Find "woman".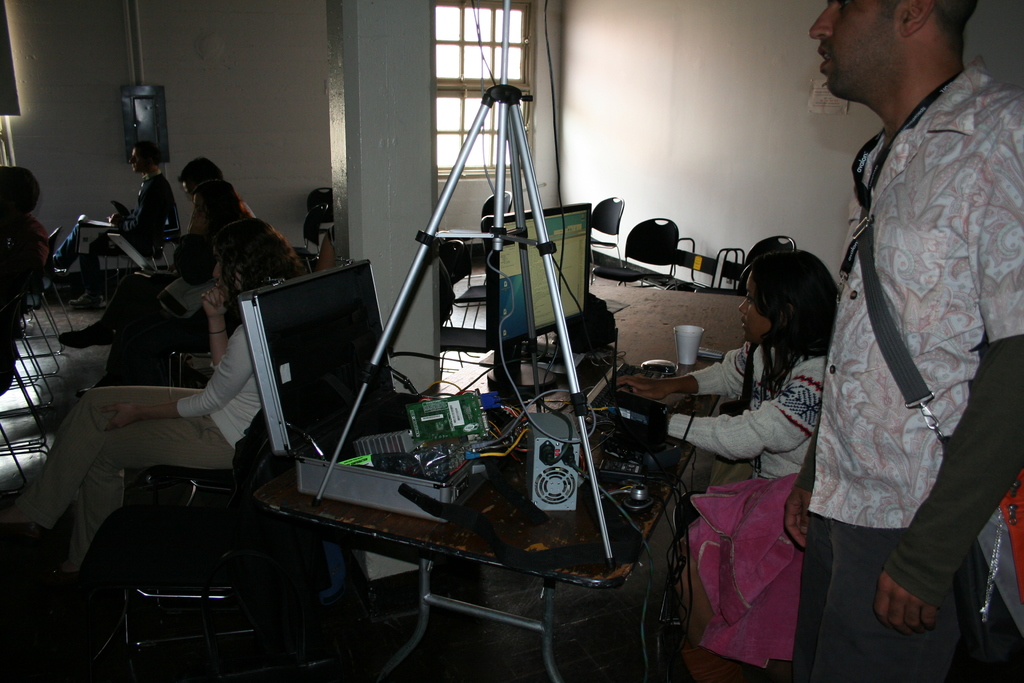
614:247:840:480.
